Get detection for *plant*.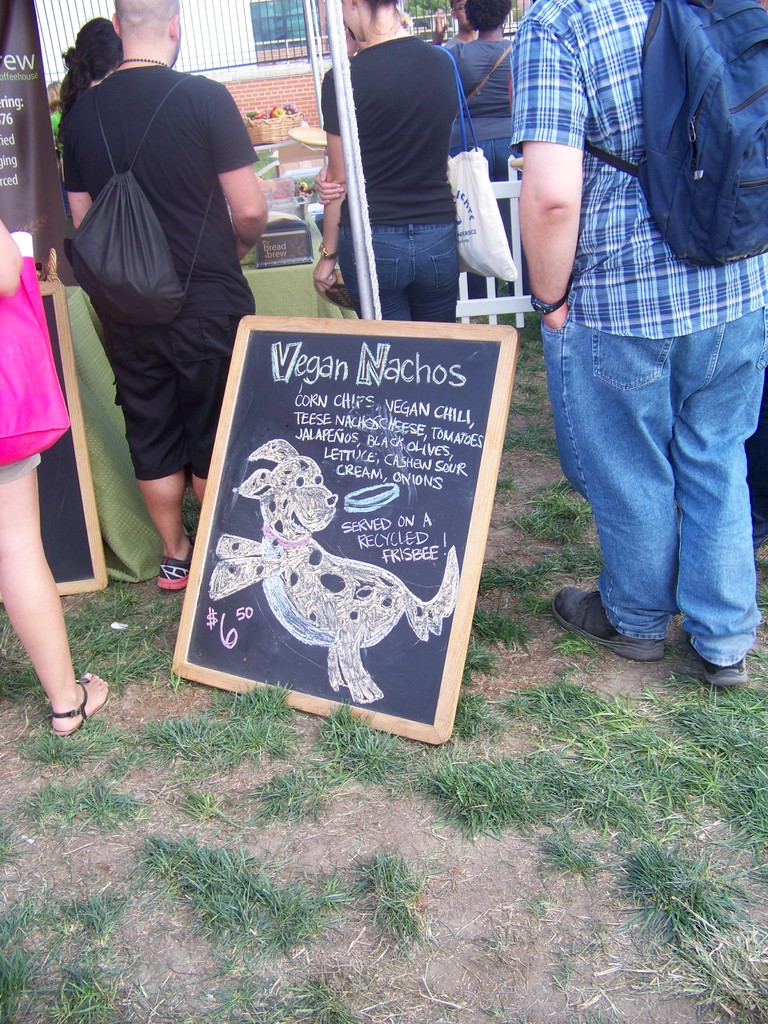
Detection: 472:929:518:962.
